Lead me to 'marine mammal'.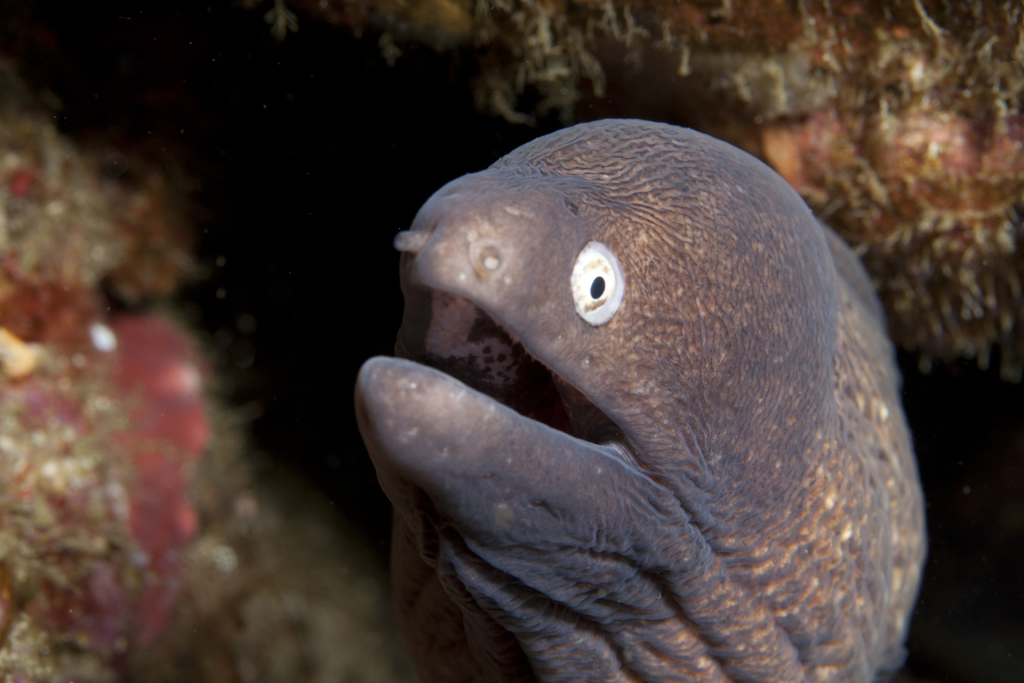
Lead to x1=355, y1=115, x2=930, y2=680.
